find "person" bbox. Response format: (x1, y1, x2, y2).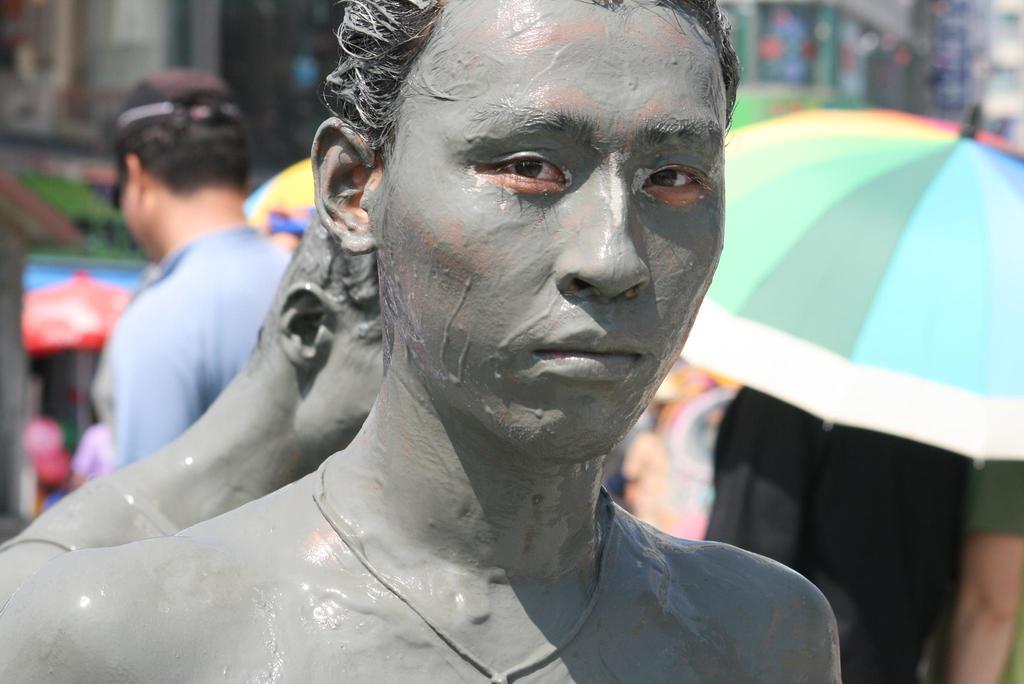
(938, 460, 1023, 683).
